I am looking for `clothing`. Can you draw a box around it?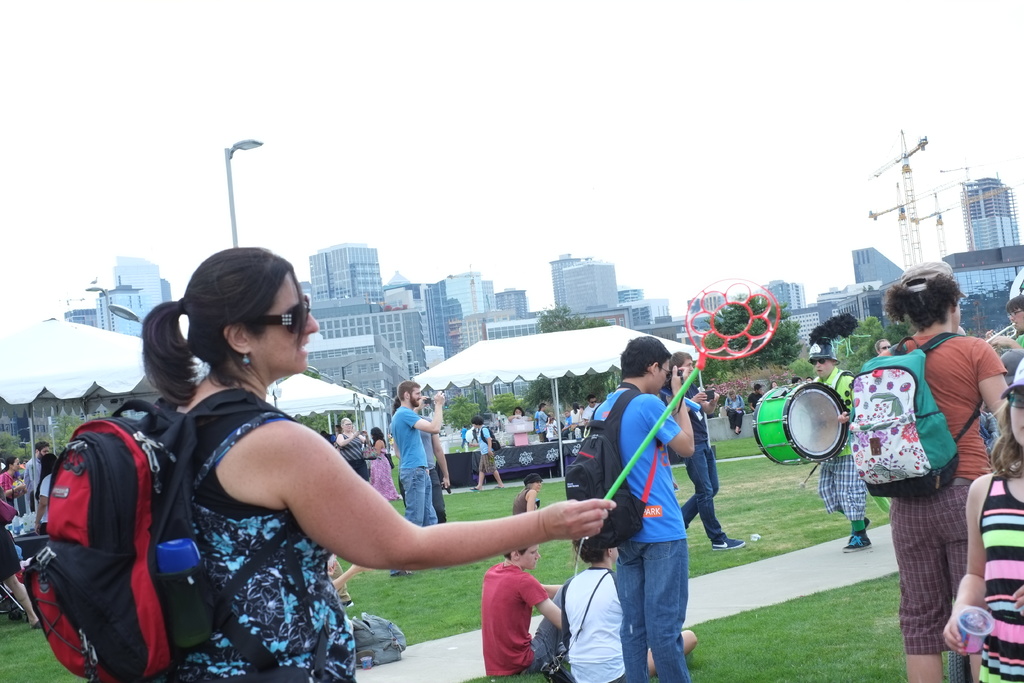
Sure, the bounding box is [left=337, top=433, right=368, bottom=483].
